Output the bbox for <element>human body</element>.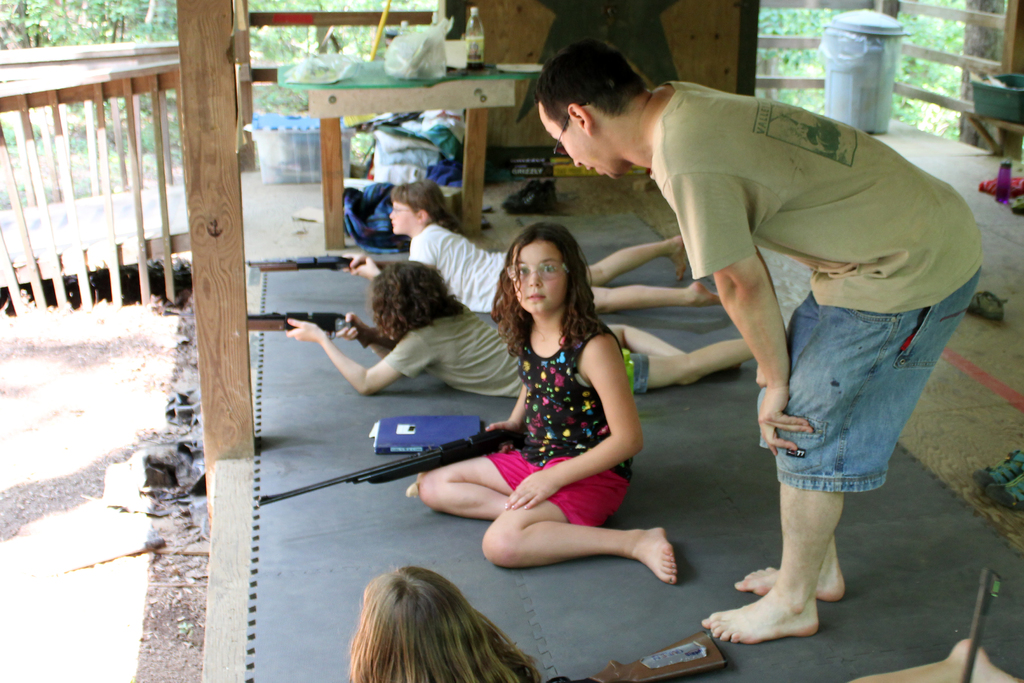
region(294, 254, 749, 395).
